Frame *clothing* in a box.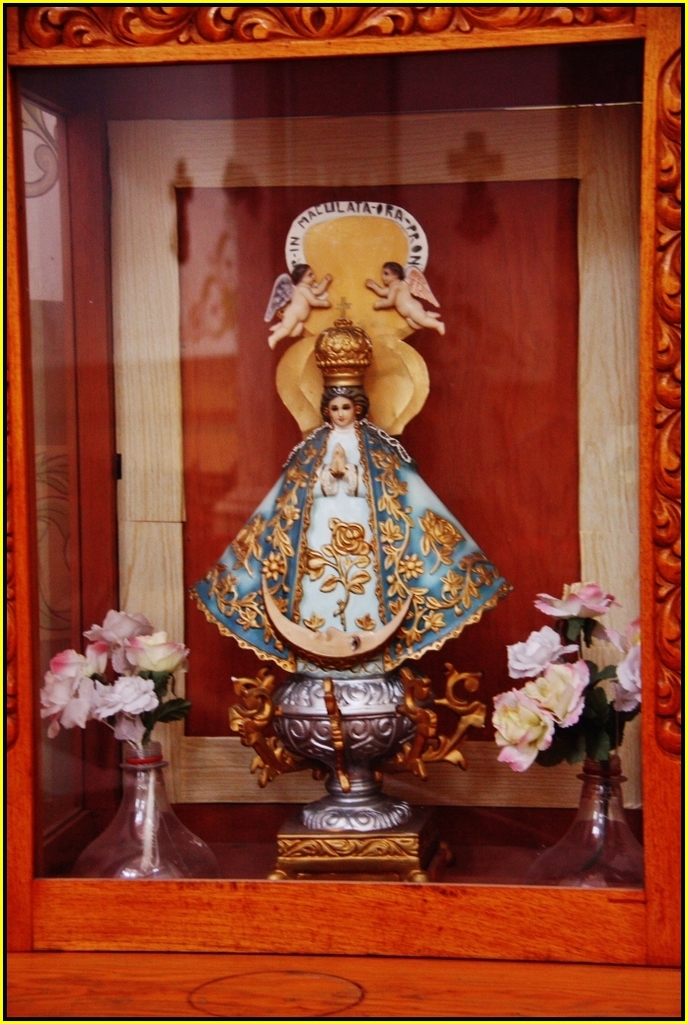
{"x1": 188, "y1": 421, "x2": 514, "y2": 682}.
